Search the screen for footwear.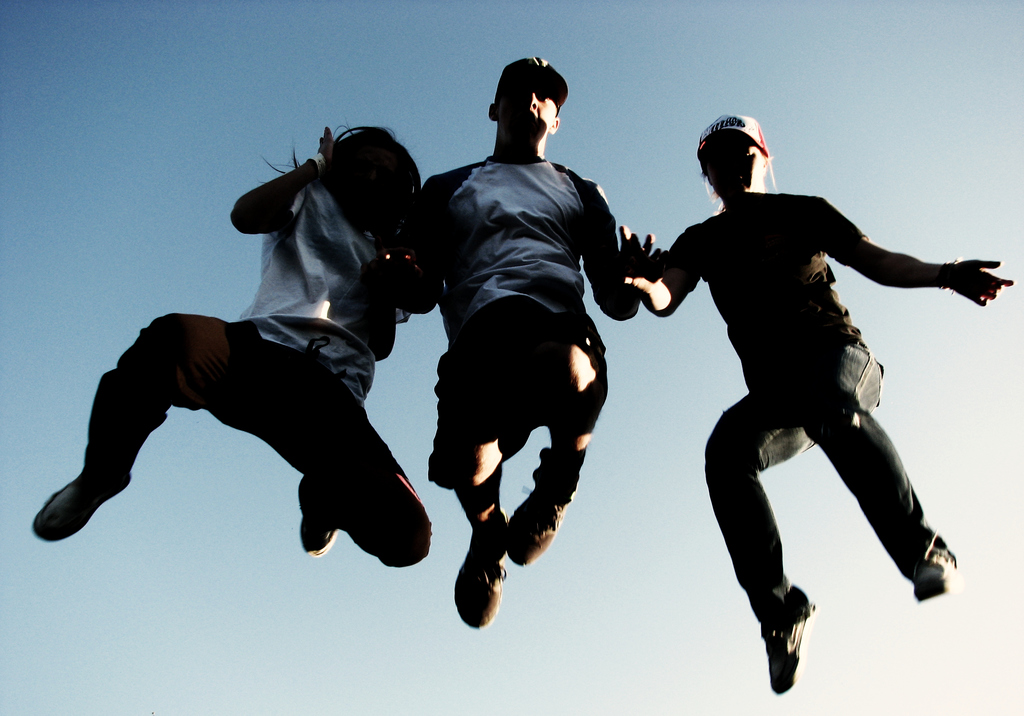
Found at [left=502, top=493, right=563, bottom=566].
